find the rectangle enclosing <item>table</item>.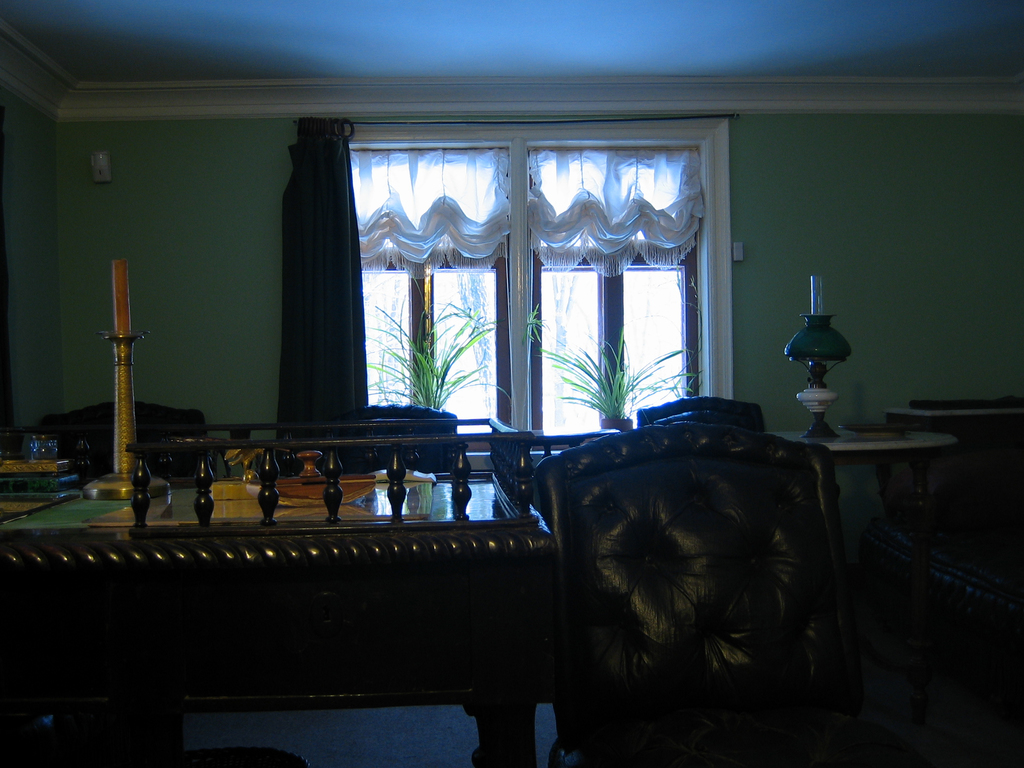
<bbox>883, 402, 1023, 423</bbox>.
